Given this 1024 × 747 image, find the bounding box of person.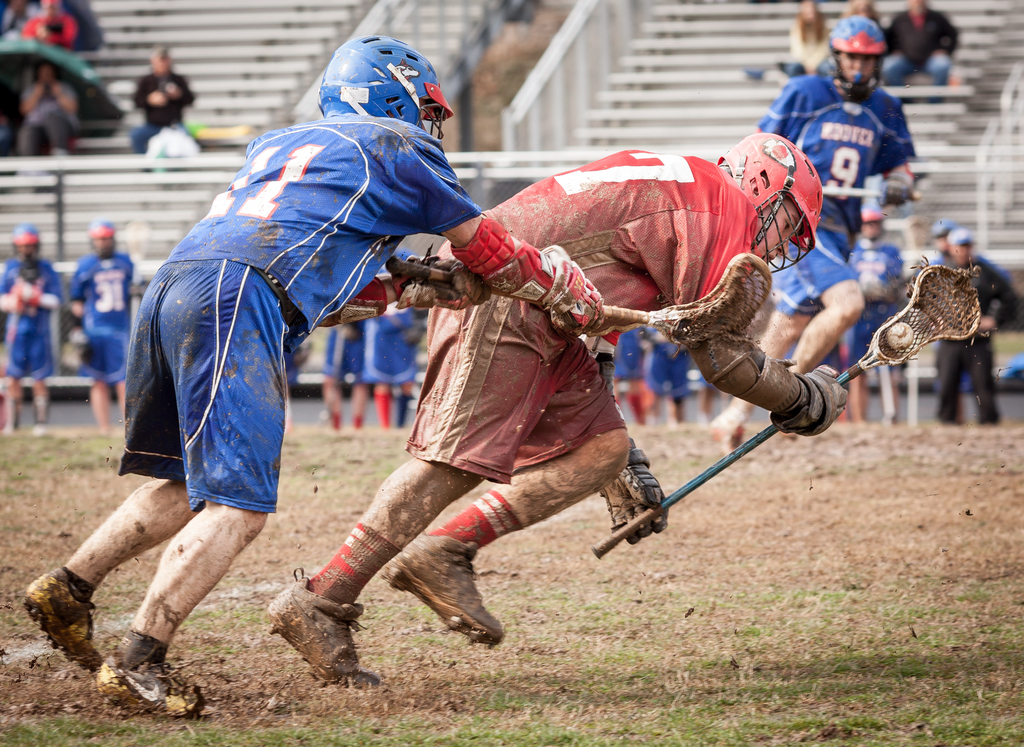
[262, 126, 872, 697].
